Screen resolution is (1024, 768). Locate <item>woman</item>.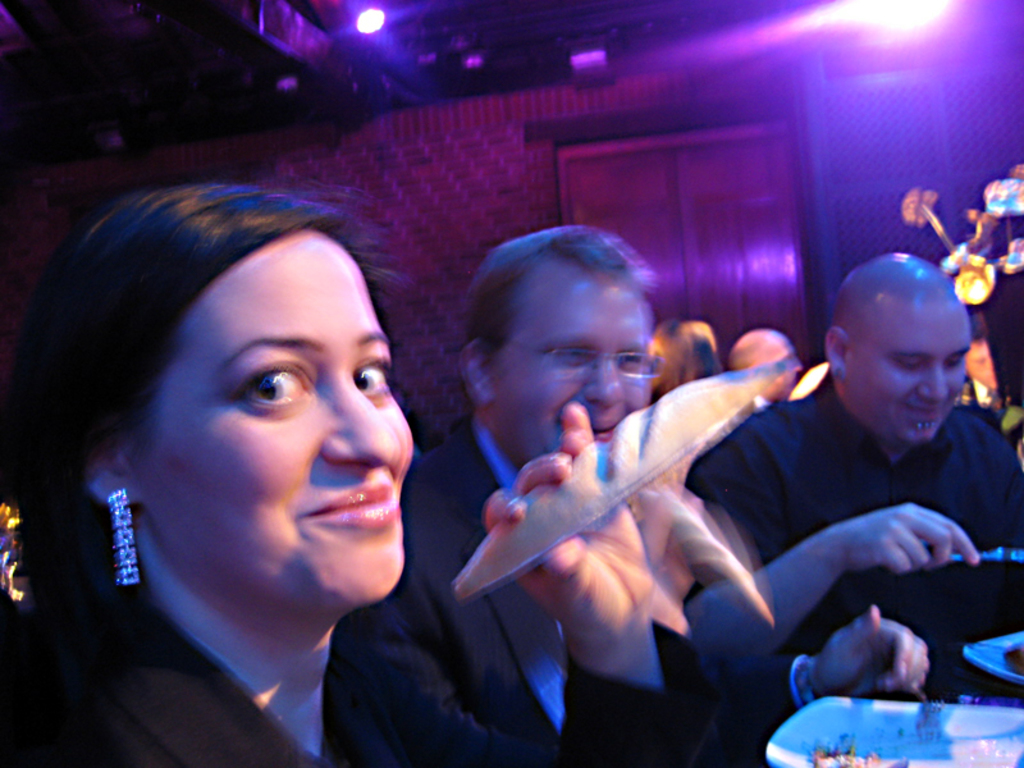
bbox(641, 316, 723, 403).
